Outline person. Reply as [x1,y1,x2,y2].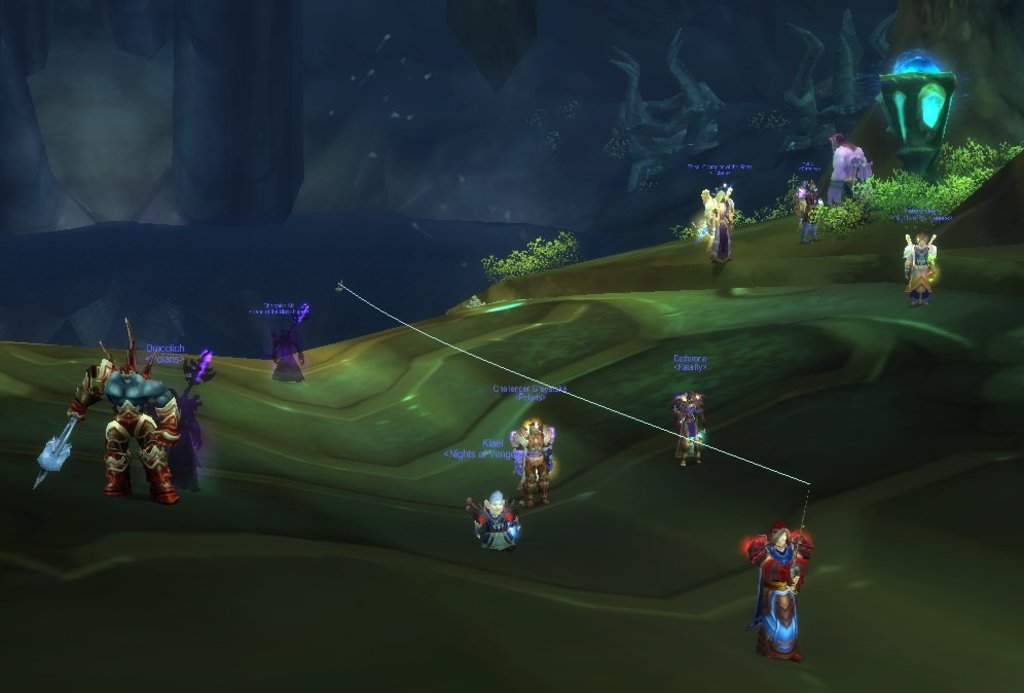
[696,178,738,273].
